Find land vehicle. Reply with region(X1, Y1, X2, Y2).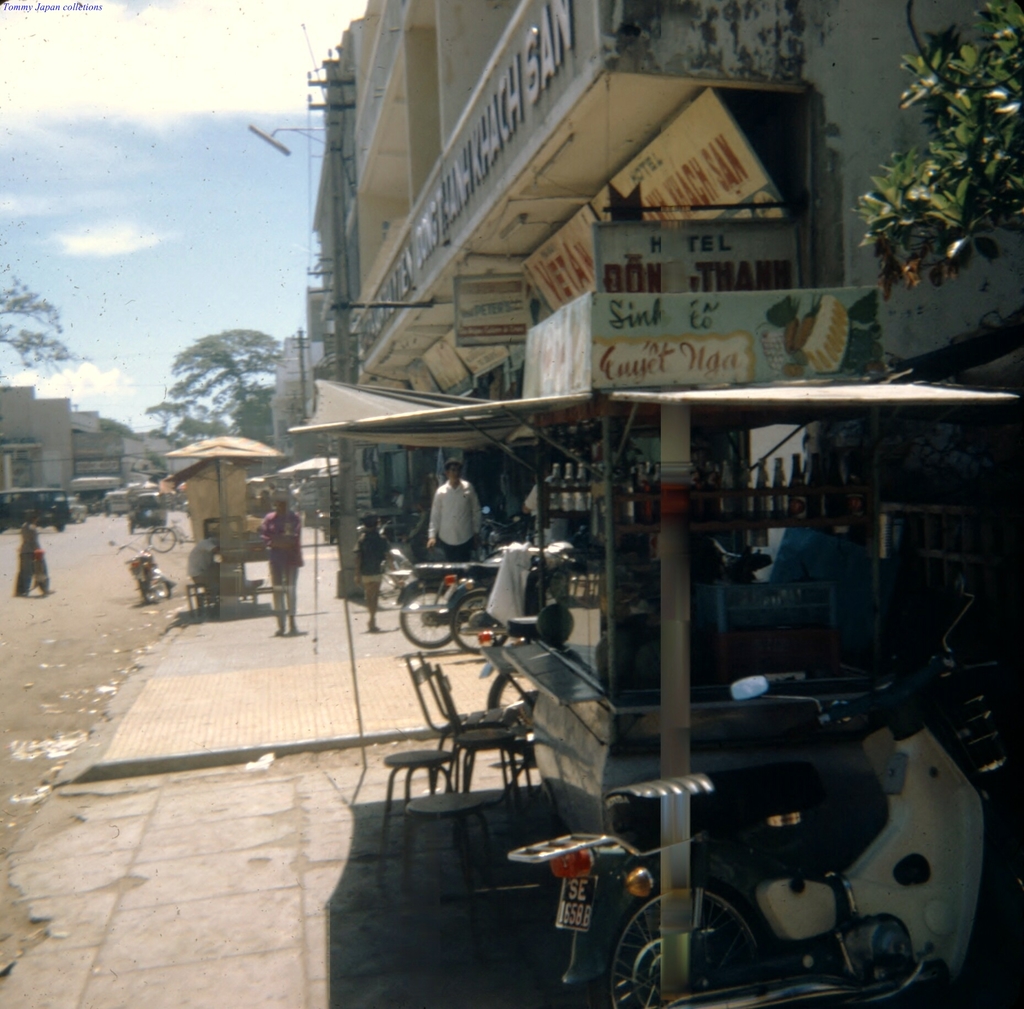
region(451, 585, 511, 649).
